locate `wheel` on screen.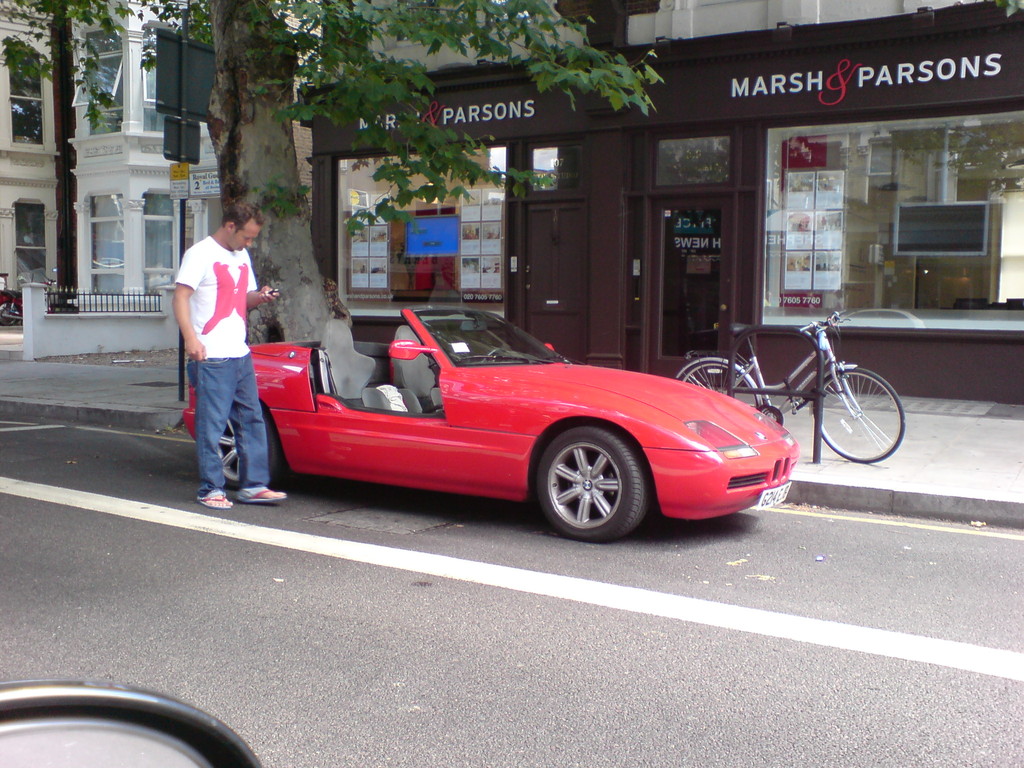
On screen at 533, 427, 650, 543.
